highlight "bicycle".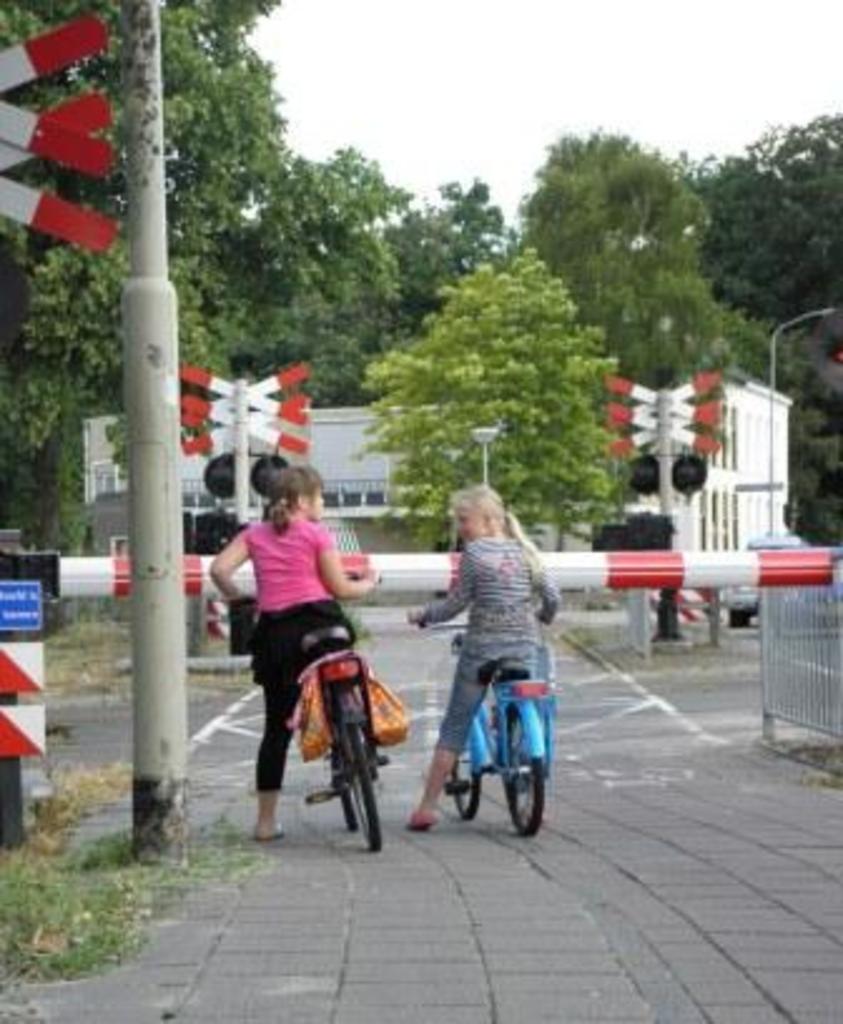
Highlighted region: (left=414, top=610, right=549, bottom=841).
